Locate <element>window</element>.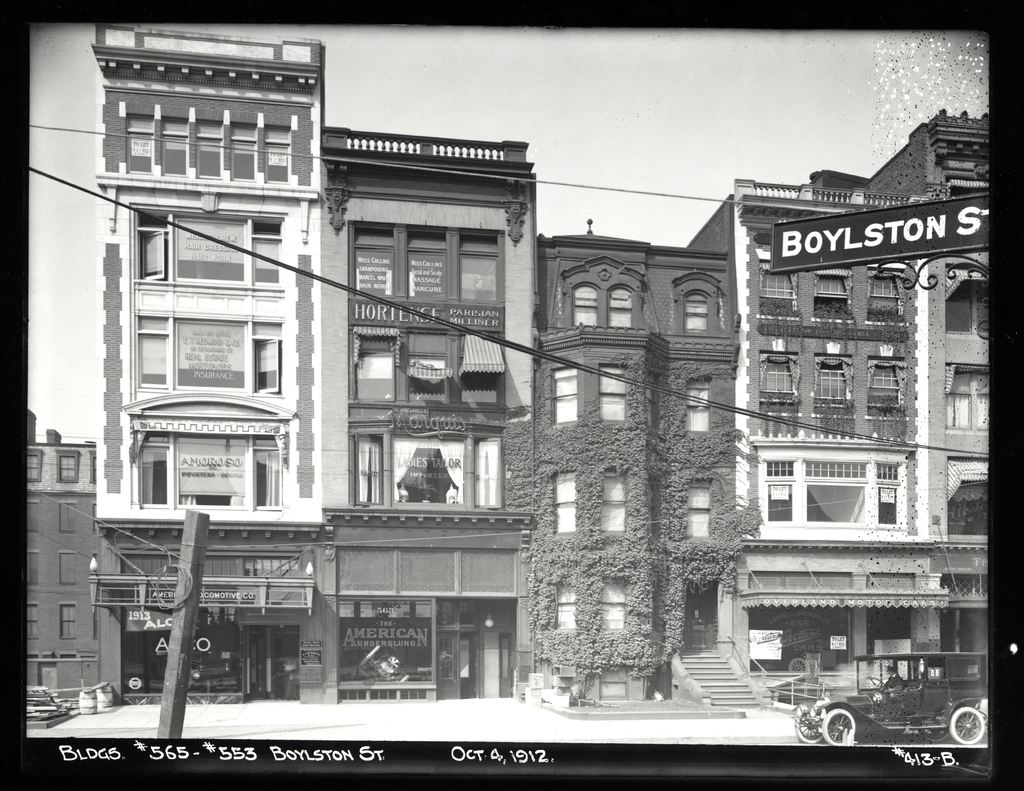
Bounding box: {"left": 24, "top": 500, "right": 42, "bottom": 532}.
